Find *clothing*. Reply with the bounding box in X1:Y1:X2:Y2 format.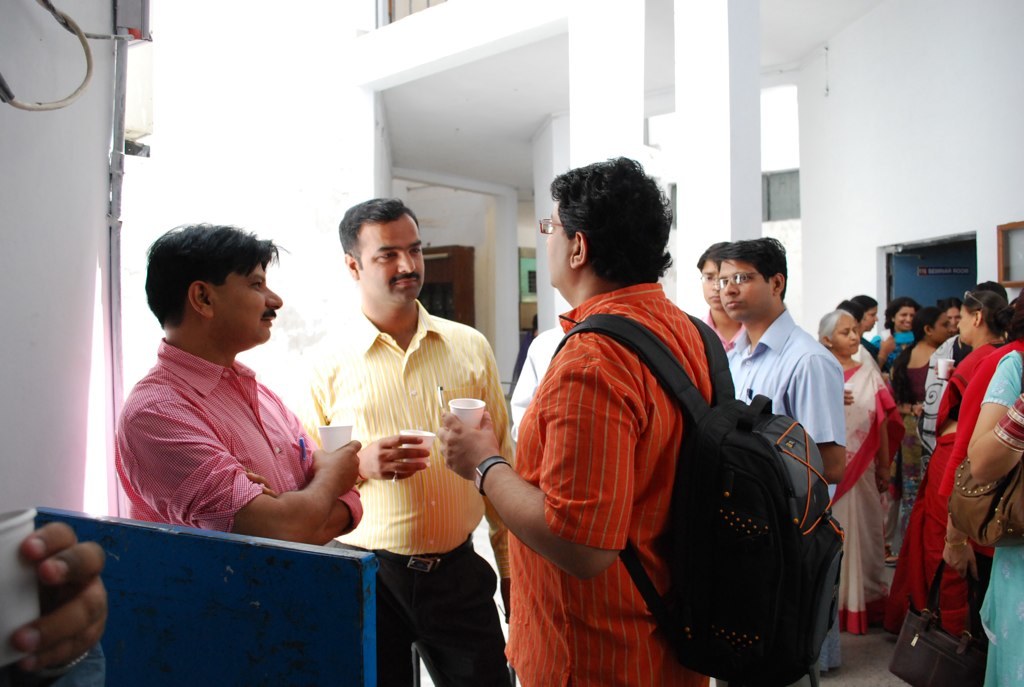
507:326:561:447.
